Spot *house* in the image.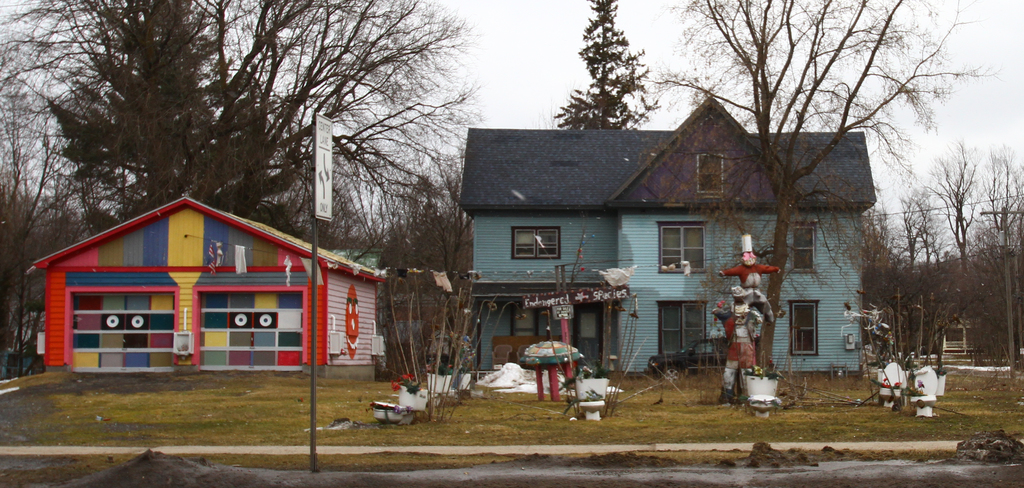
*house* found at 29,186,391,387.
